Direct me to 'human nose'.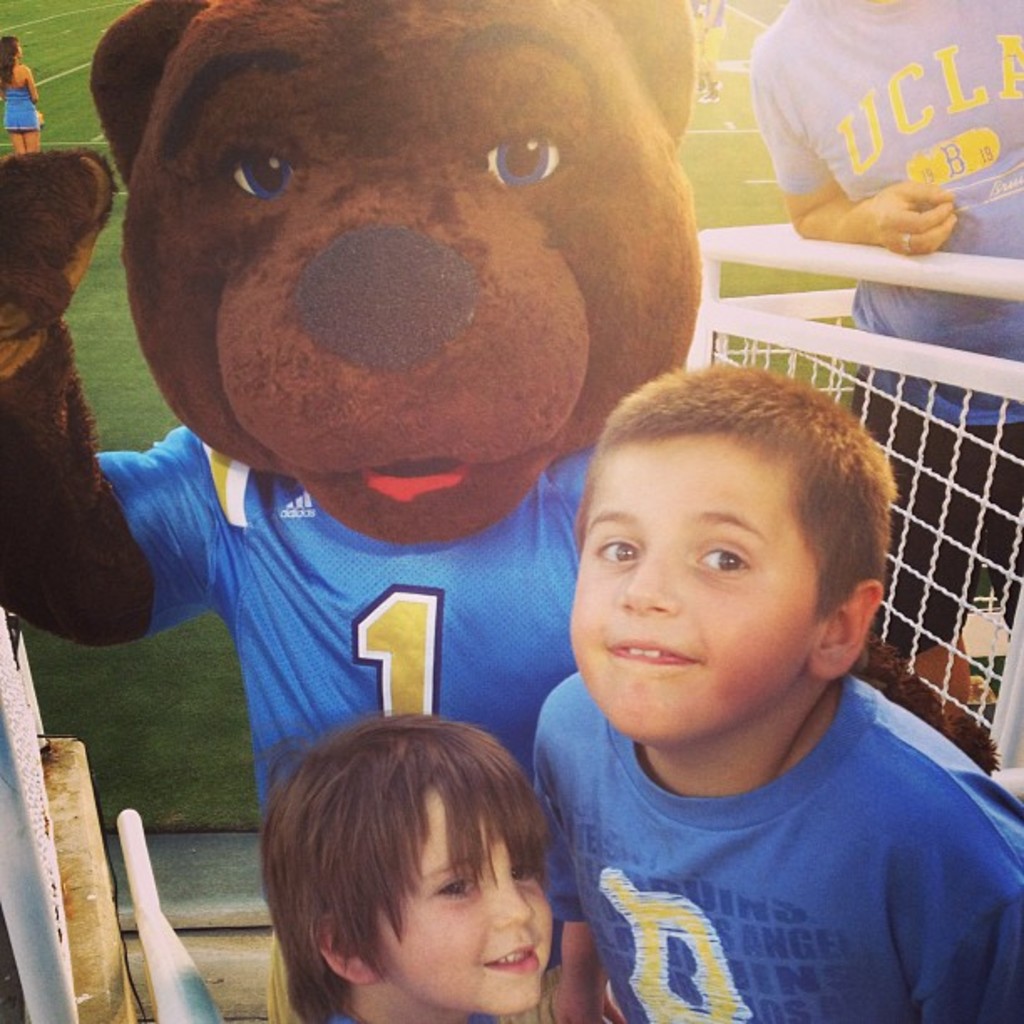
Direction: BBox(490, 872, 535, 930).
